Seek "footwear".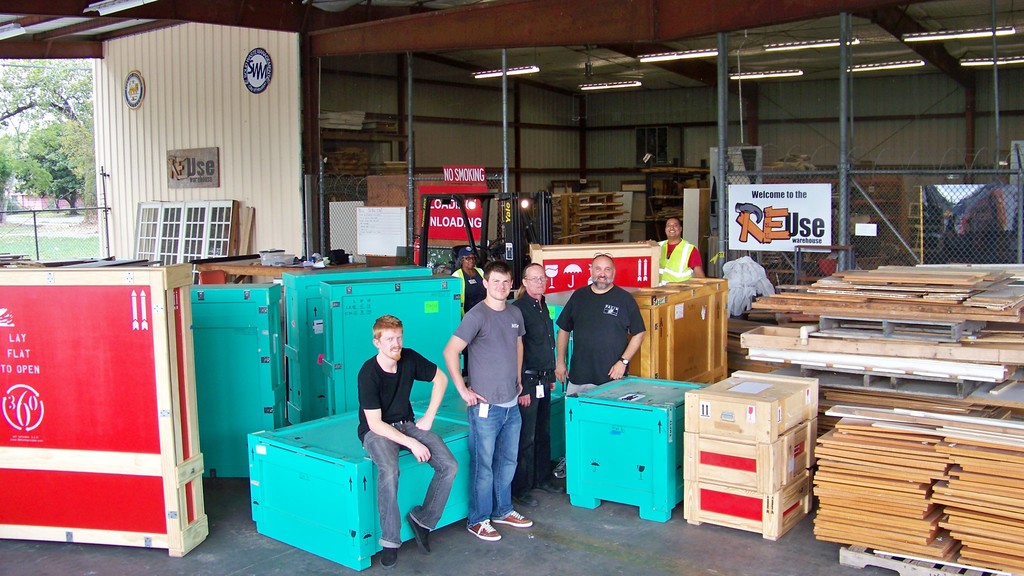
bbox(554, 463, 564, 476).
